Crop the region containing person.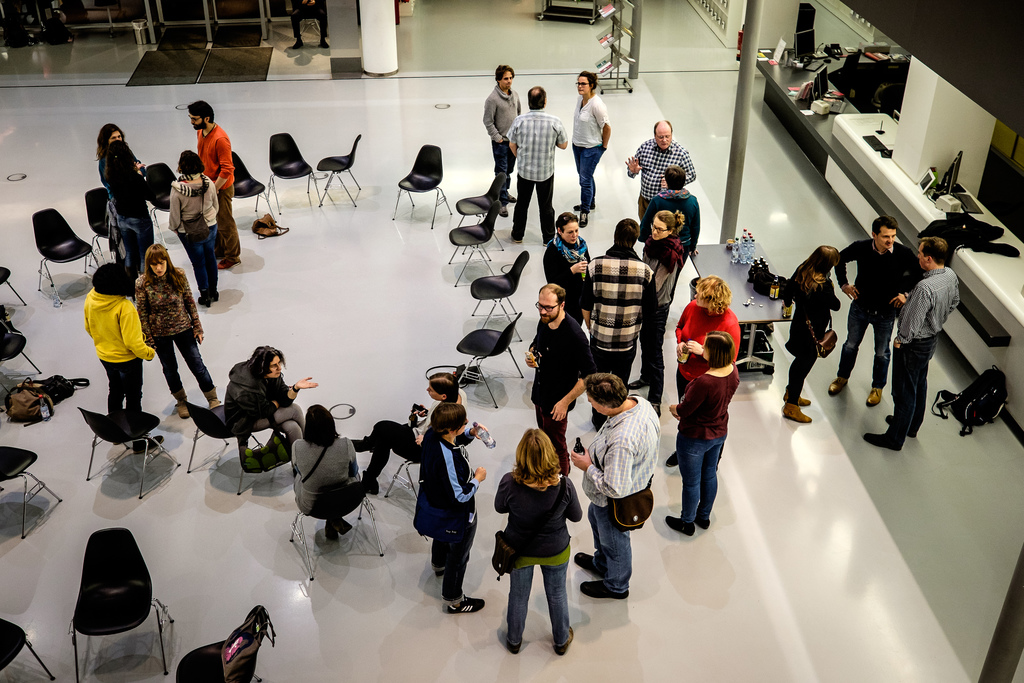
Crop region: rect(625, 117, 696, 217).
